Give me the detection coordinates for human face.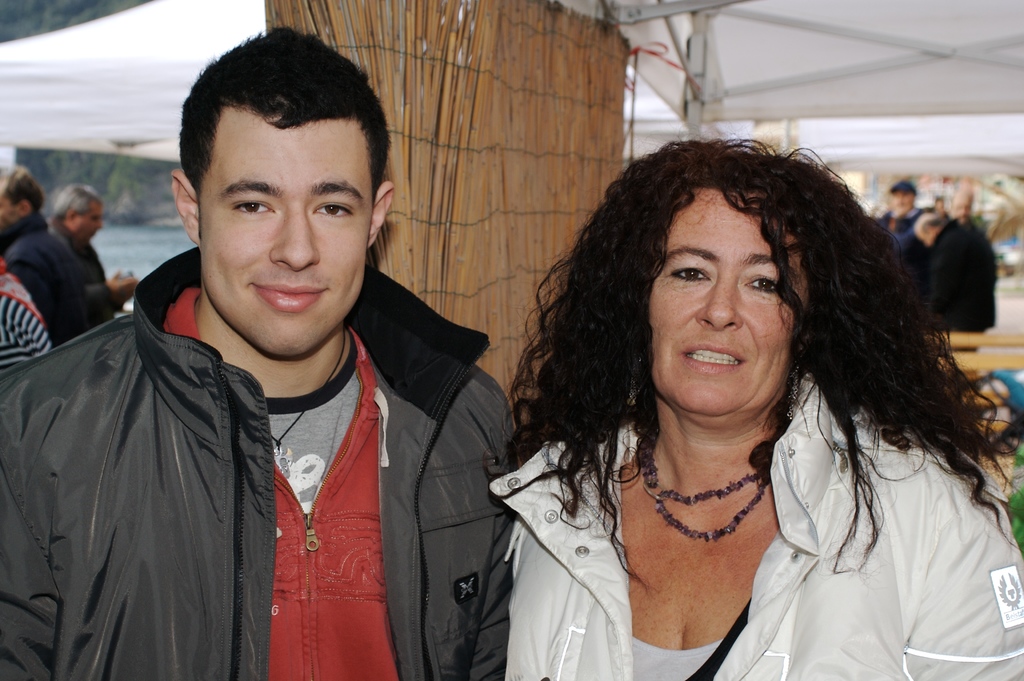
198, 105, 372, 359.
